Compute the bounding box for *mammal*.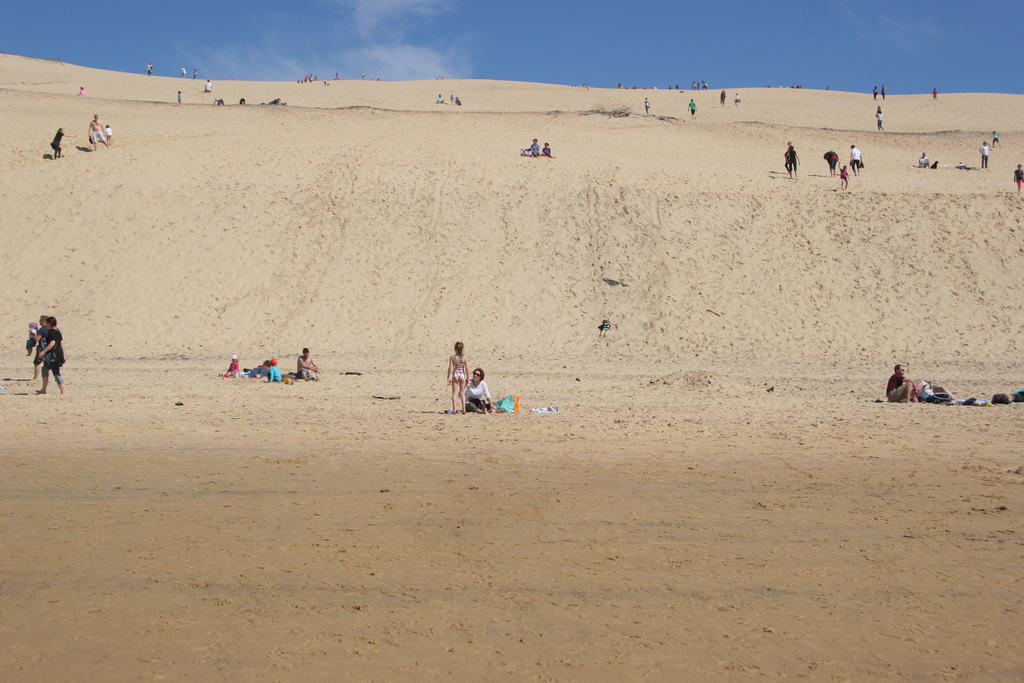
(left=687, top=99, right=698, bottom=119).
